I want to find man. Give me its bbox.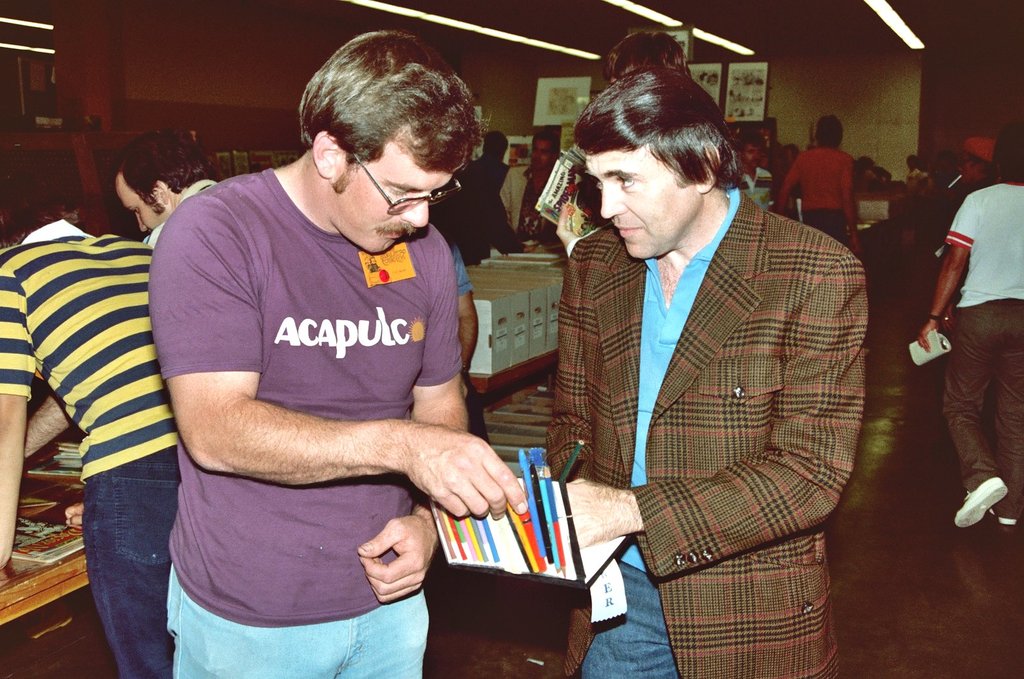
detection(768, 111, 872, 255).
